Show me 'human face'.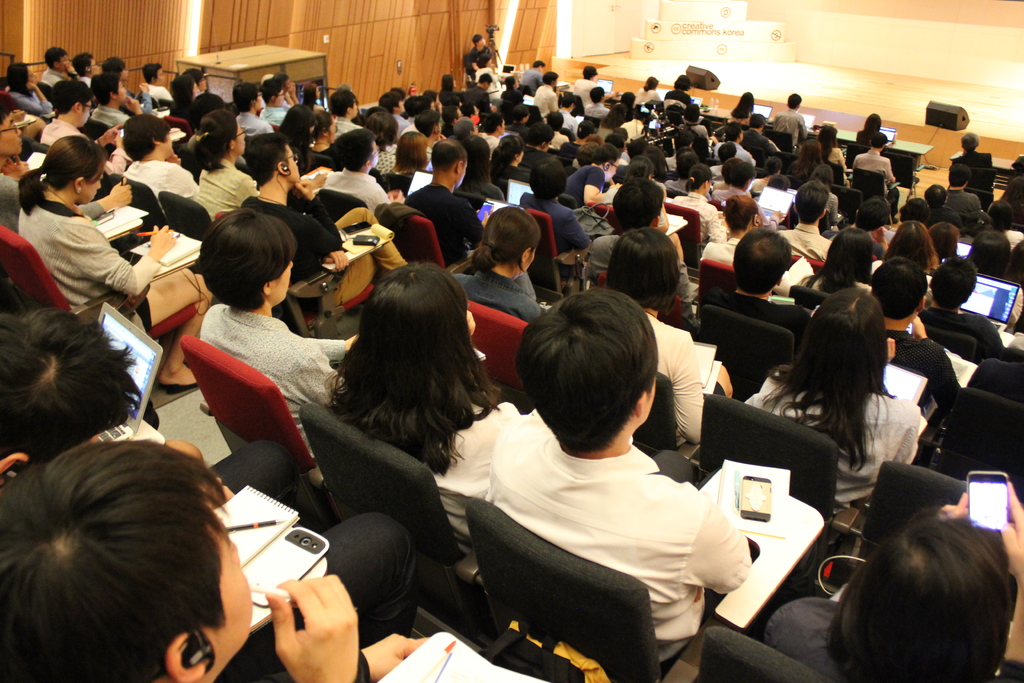
'human face' is here: (80, 102, 92, 124).
